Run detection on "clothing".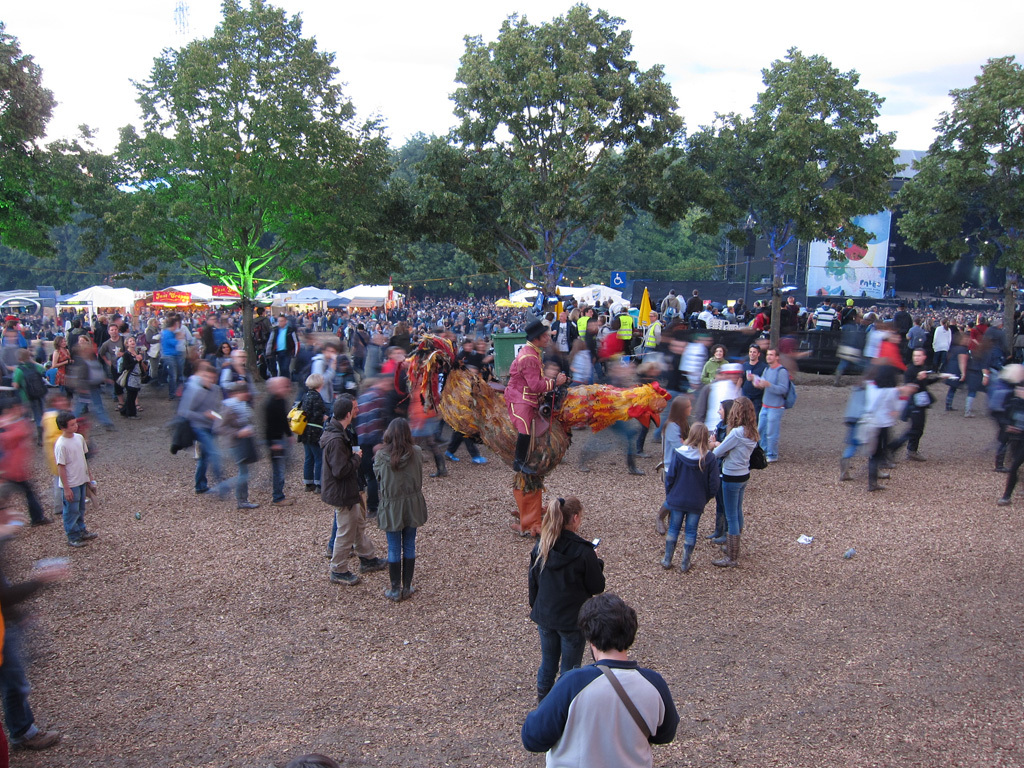
Result: 534 317 551 329.
